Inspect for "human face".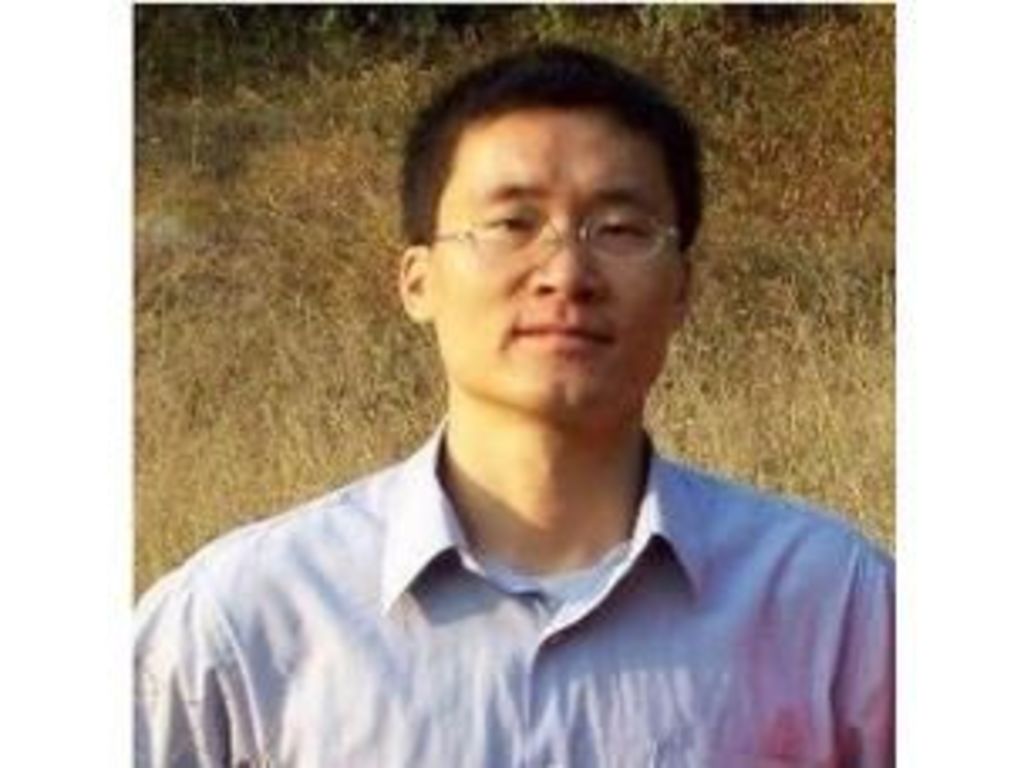
Inspection: 428,108,680,431.
